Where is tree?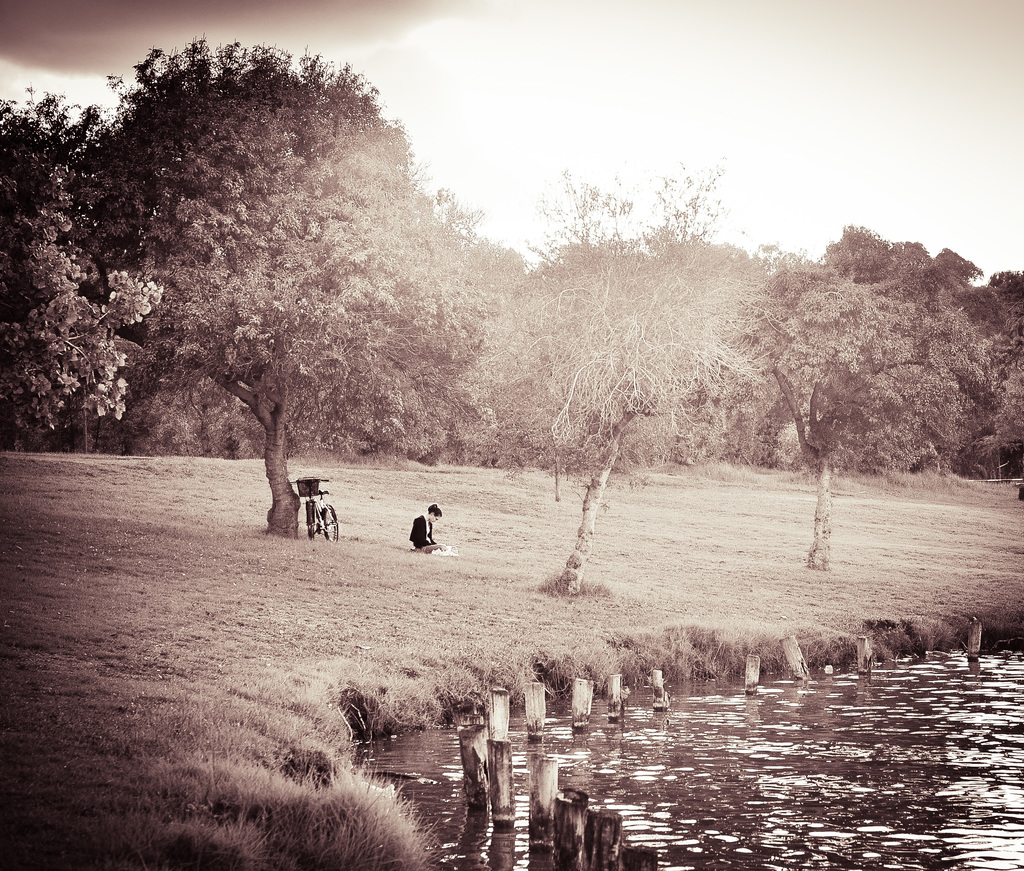
select_region(736, 250, 1008, 562).
